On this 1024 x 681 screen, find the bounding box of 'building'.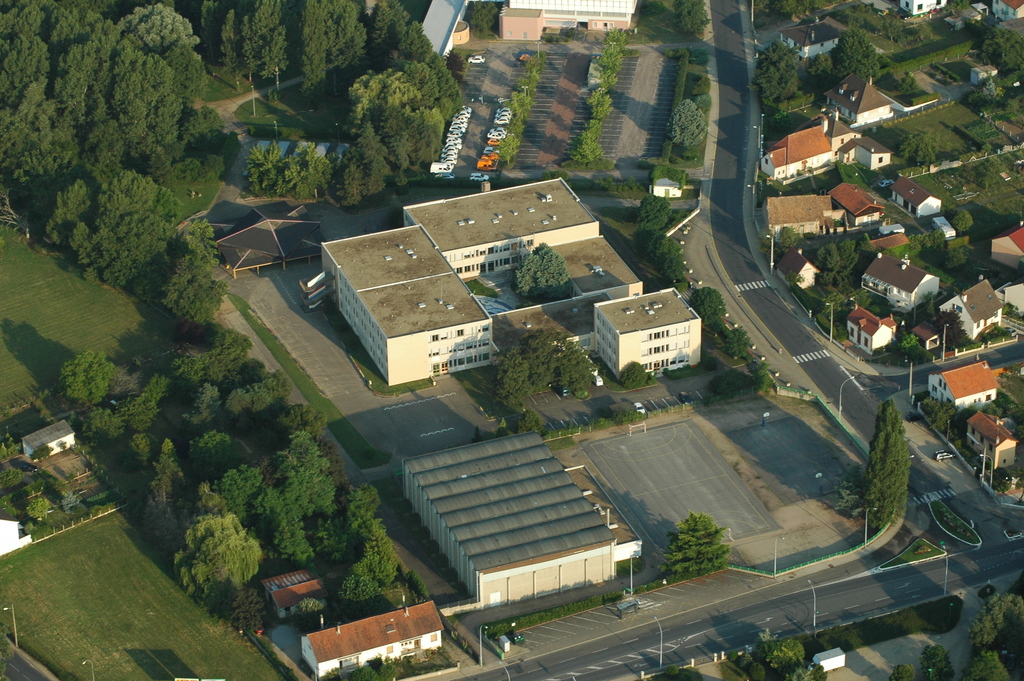
Bounding box: l=778, t=16, r=840, b=60.
